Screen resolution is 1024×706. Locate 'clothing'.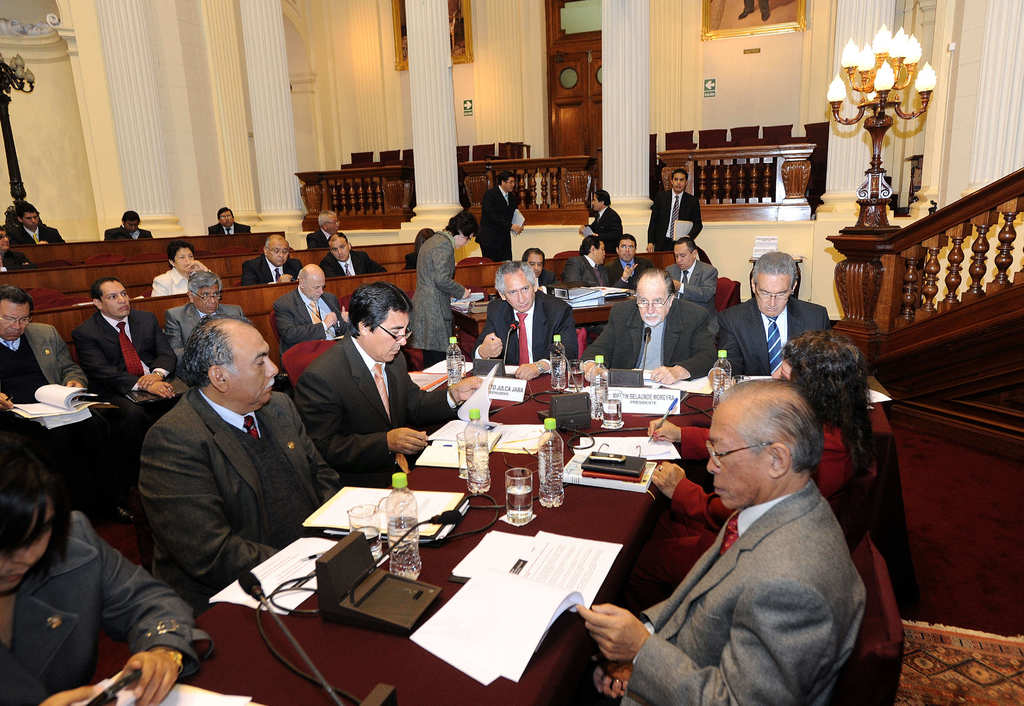
<bbox>582, 200, 630, 245</bbox>.
